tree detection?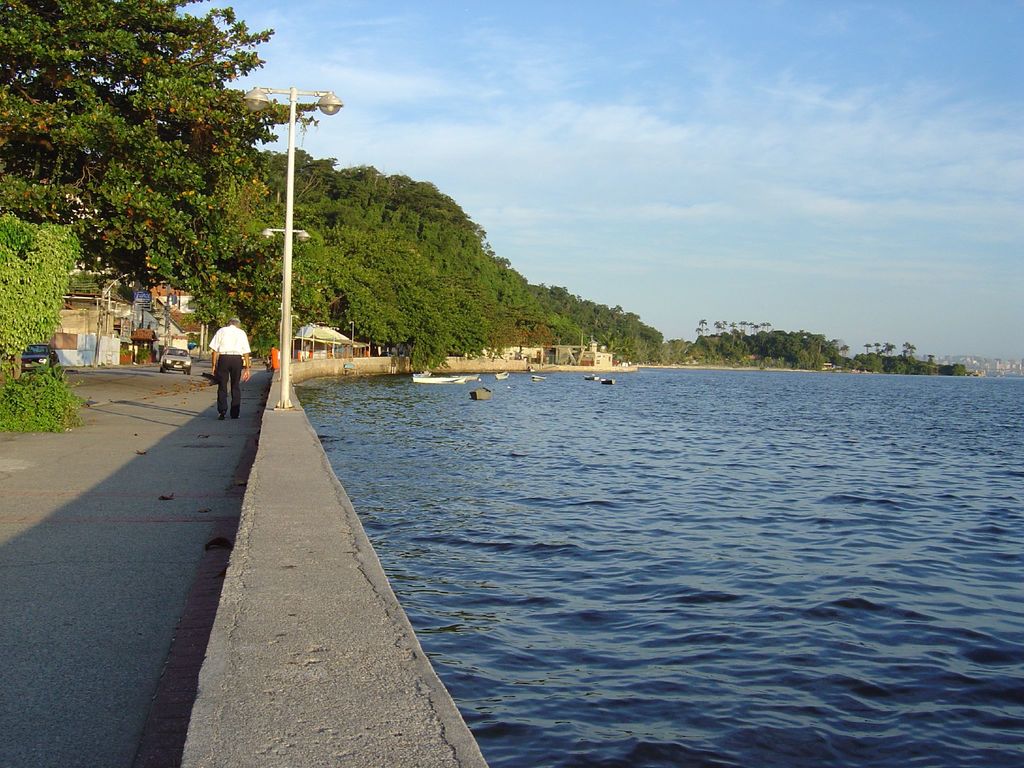
Rect(864, 340, 891, 372)
